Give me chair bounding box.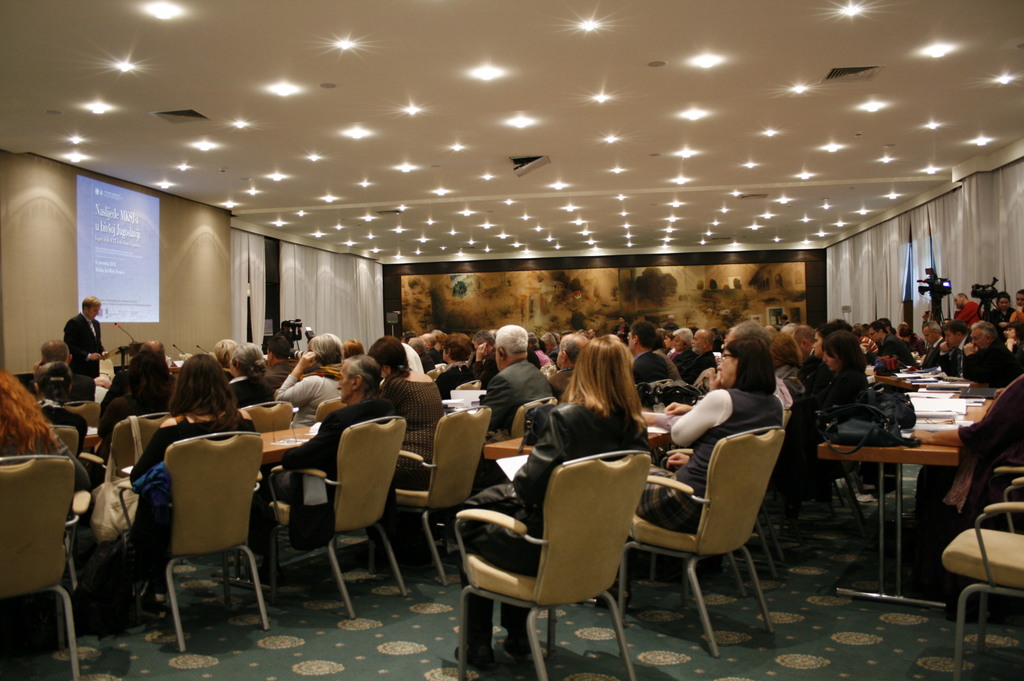
0:453:82:680.
